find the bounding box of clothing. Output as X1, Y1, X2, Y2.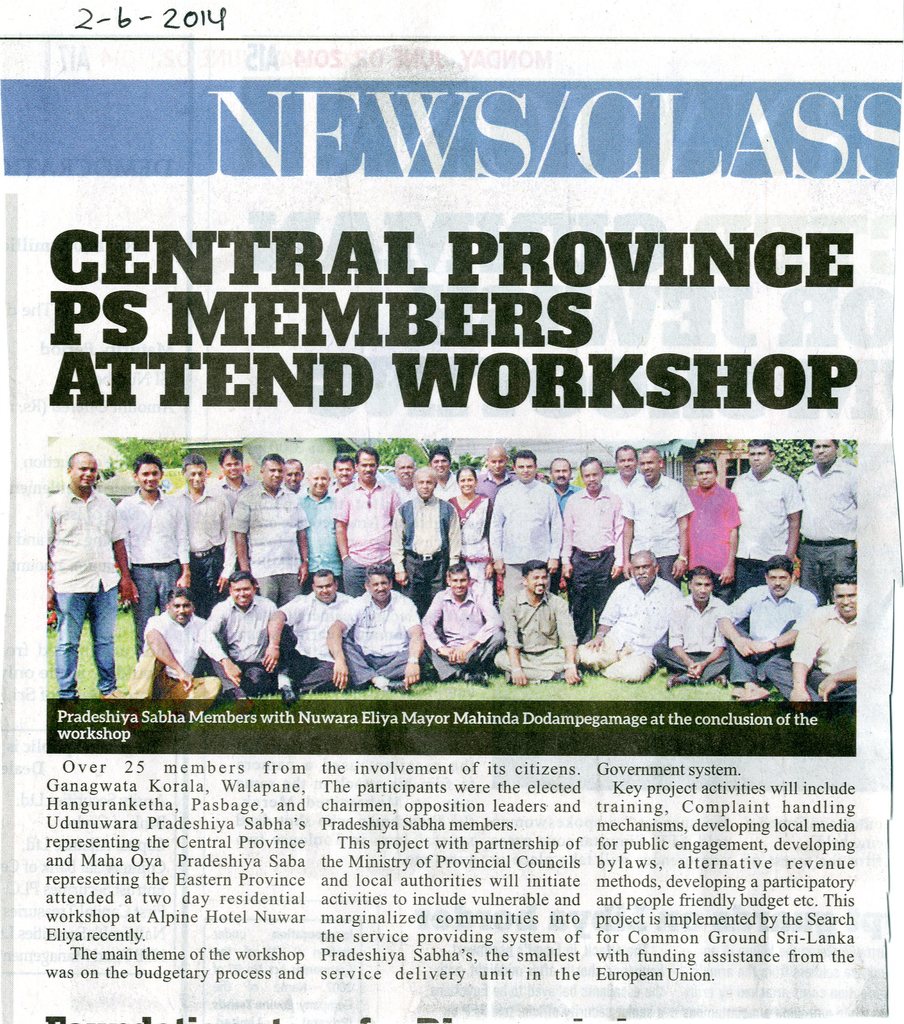
567, 567, 680, 679.
